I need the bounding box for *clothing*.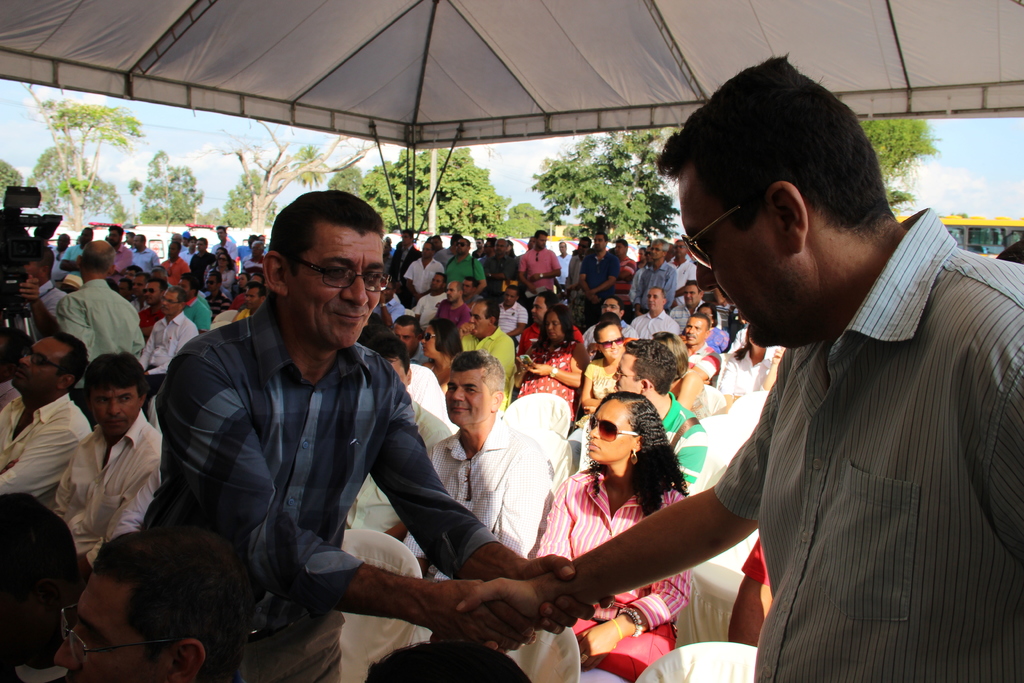
Here it is: [726,205,1023,678].
